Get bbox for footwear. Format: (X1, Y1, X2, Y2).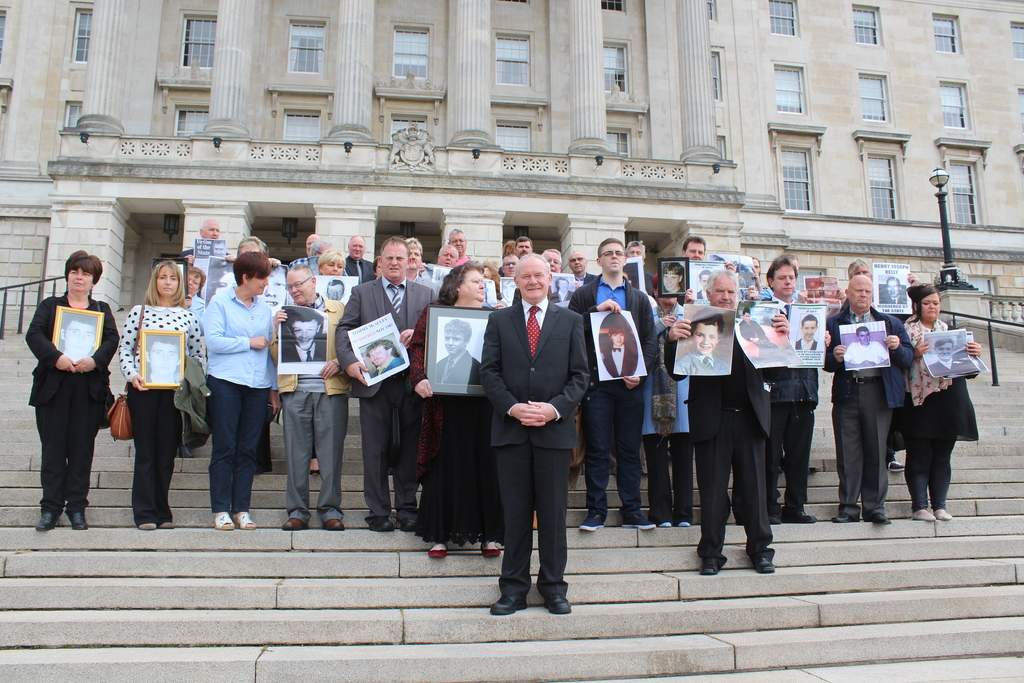
(209, 511, 232, 531).
